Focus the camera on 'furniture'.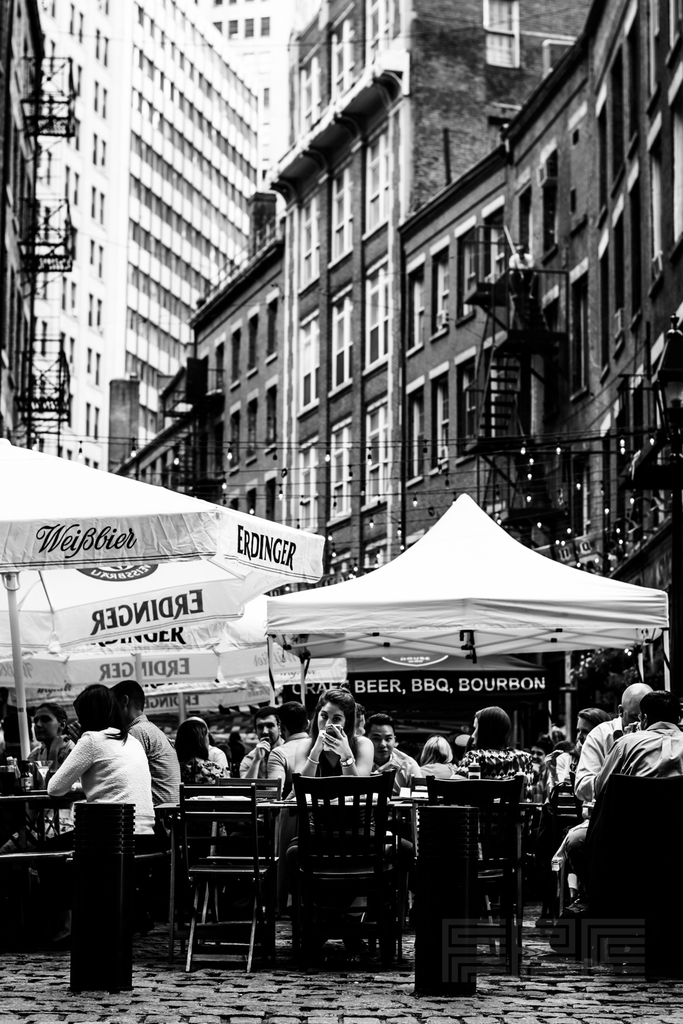
Focus region: 0 788 83 941.
